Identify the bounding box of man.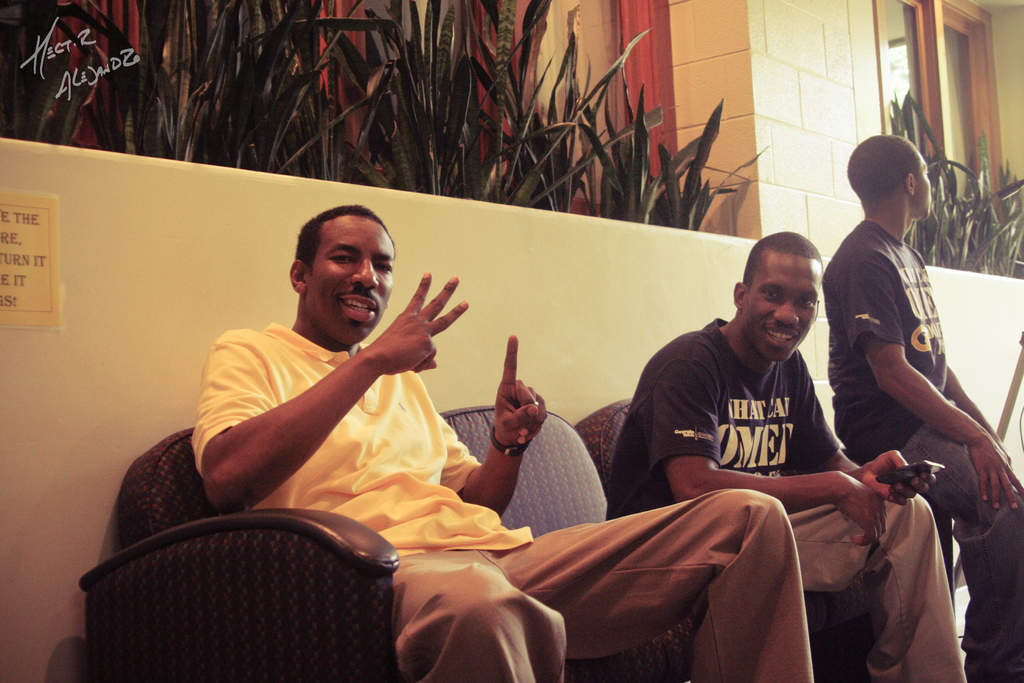
Rect(193, 205, 814, 682).
